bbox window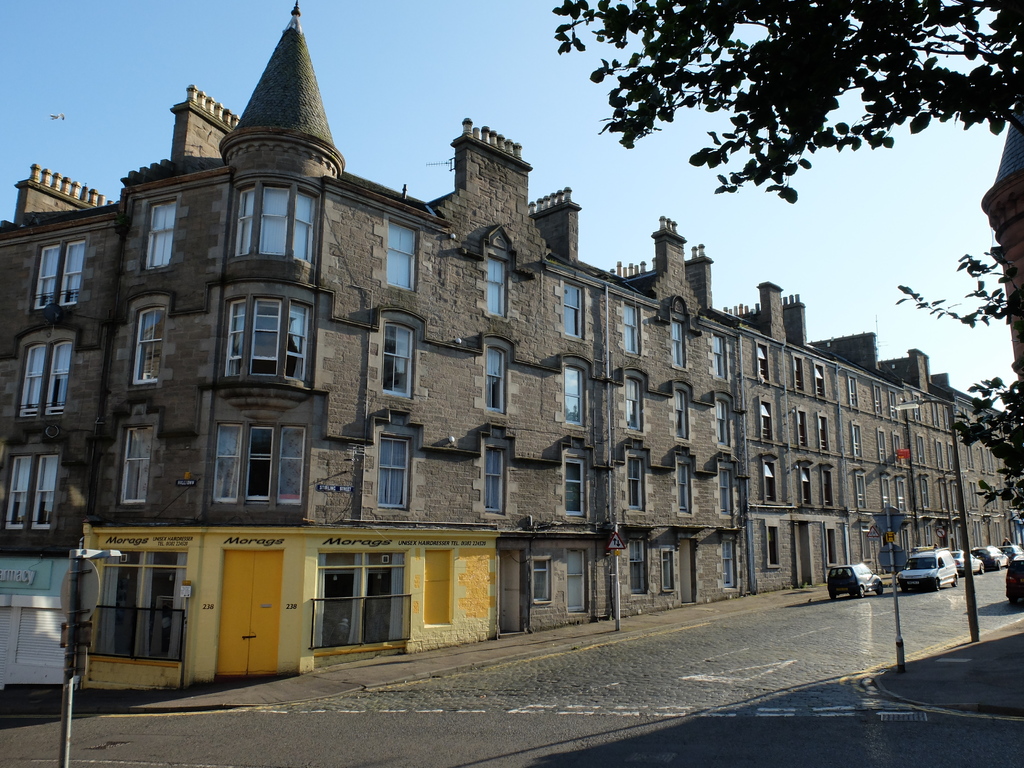
823, 470, 833, 506
